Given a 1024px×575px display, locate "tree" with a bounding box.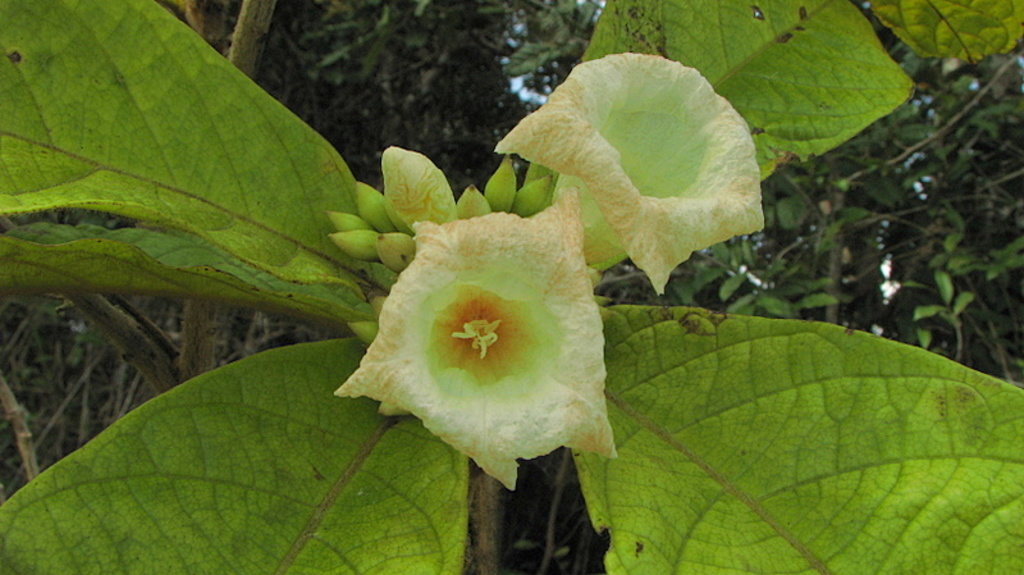
Located: (left=182, top=0, right=954, bottom=546).
